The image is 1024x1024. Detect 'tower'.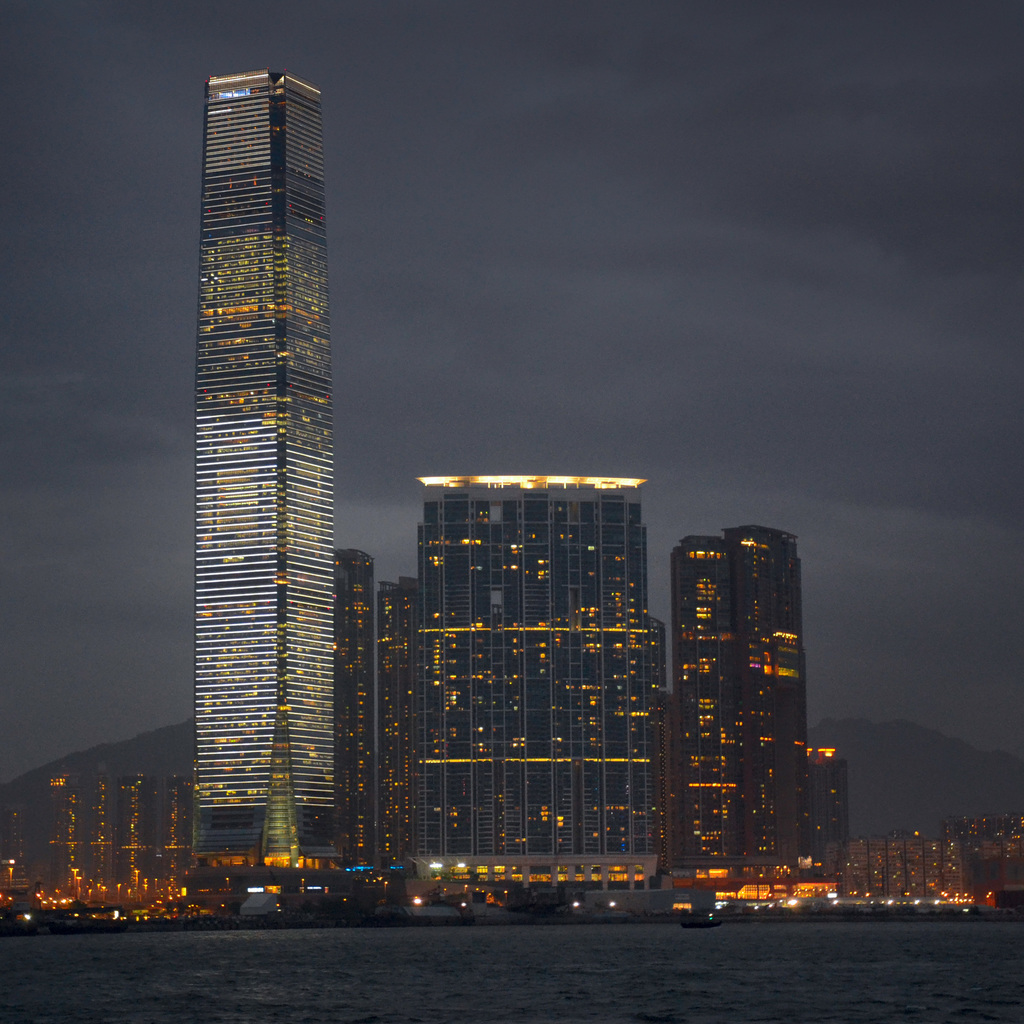
Detection: left=374, top=575, right=419, bottom=876.
